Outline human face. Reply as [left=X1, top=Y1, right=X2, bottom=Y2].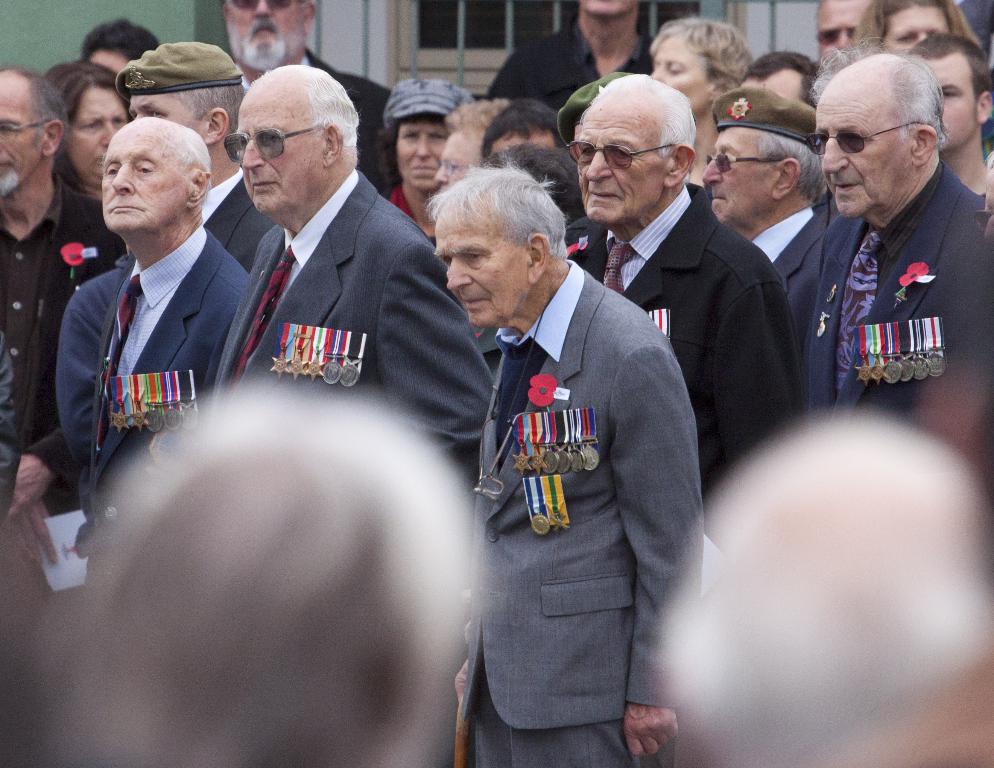
[left=656, top=39, right=713, bottom=109].
